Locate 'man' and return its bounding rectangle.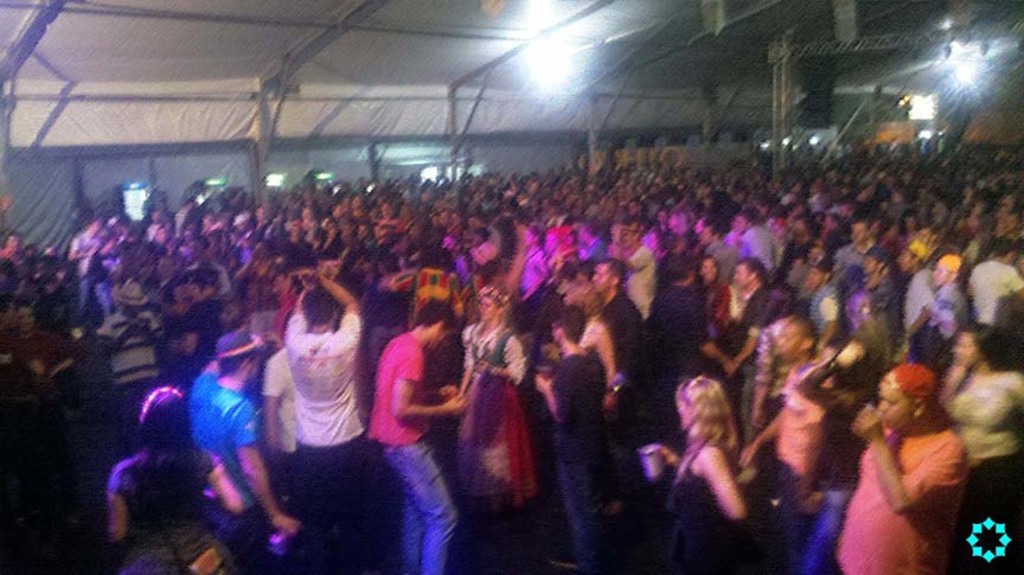
(187, 326, 297, 574).
